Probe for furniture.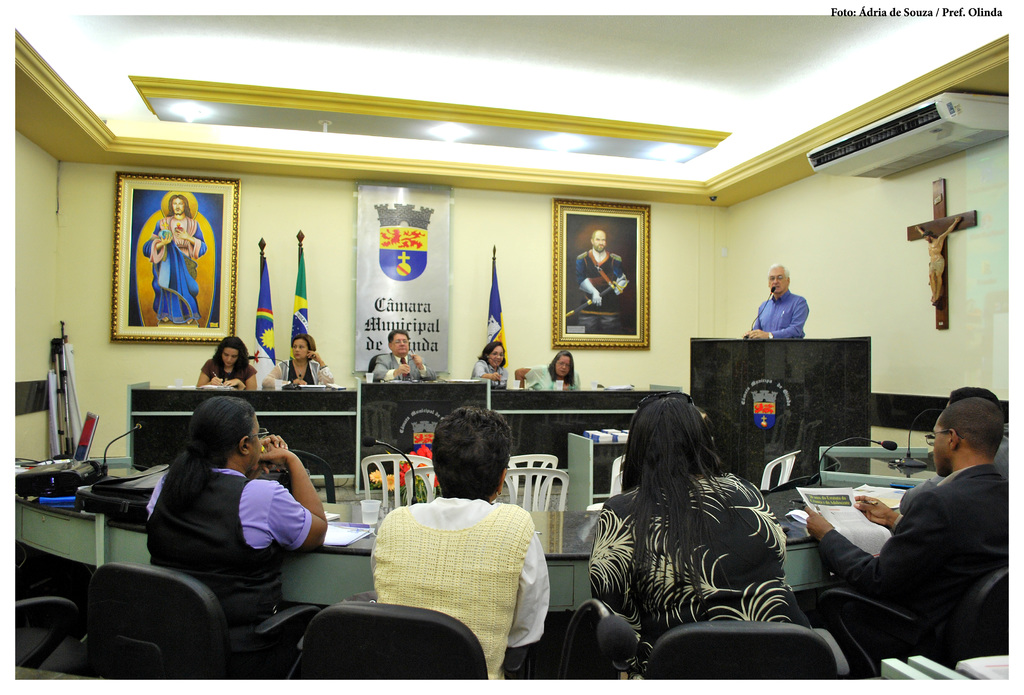
Probe result: locate(128, 375, 692, 476).
